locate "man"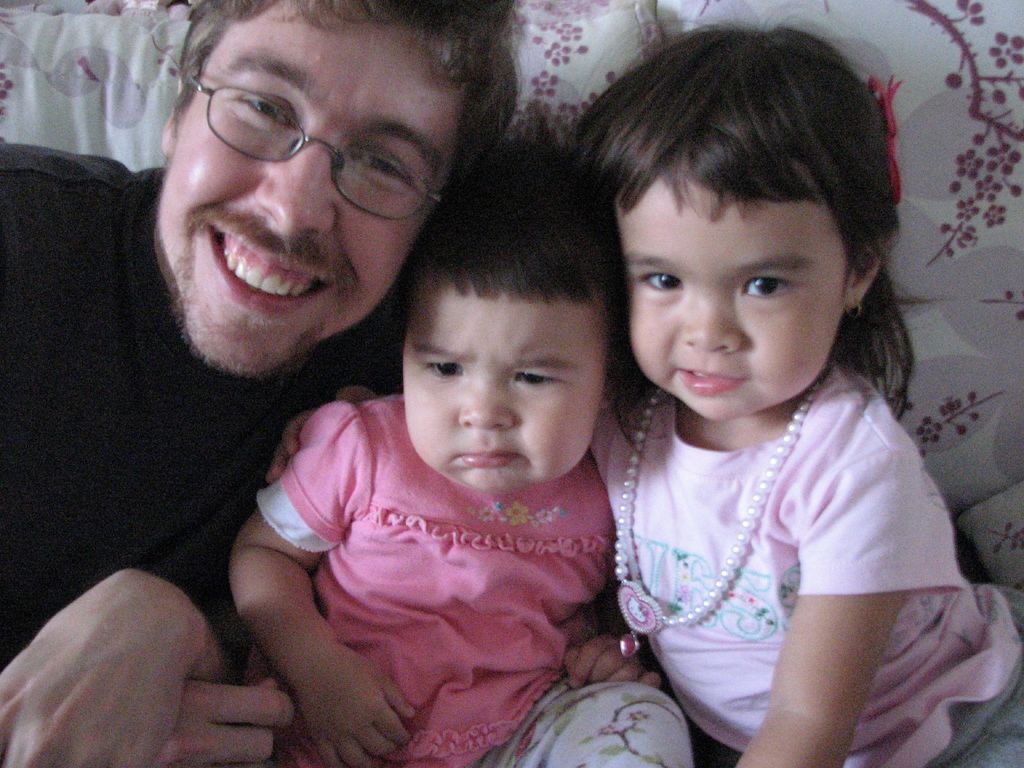
(0,0,536,767)
